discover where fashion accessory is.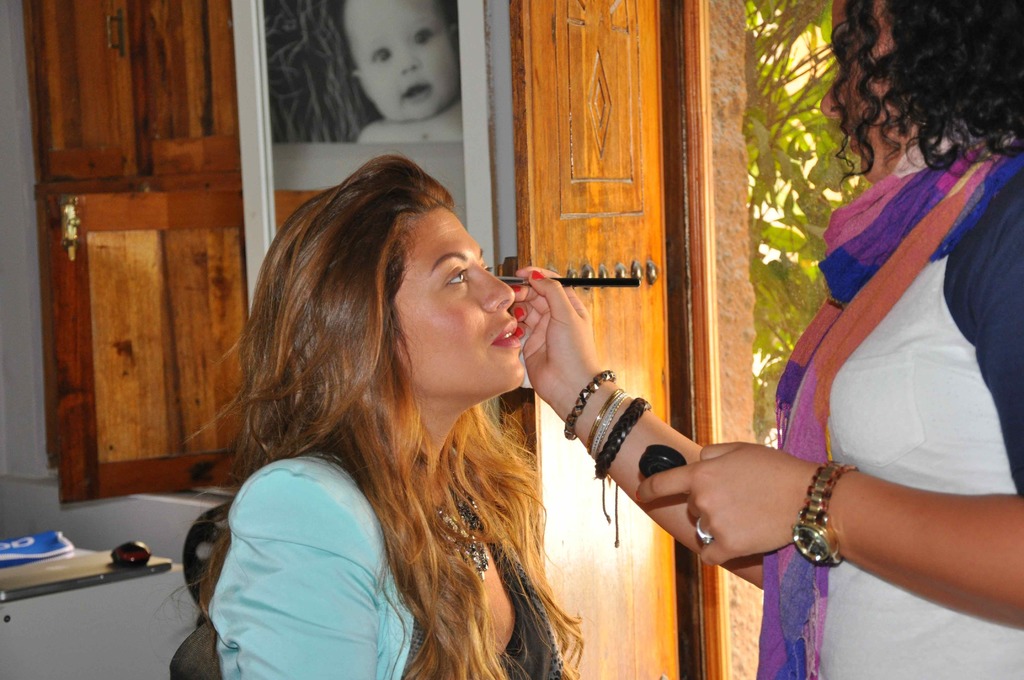
Discovered at region(511, 285, 522, 294).
